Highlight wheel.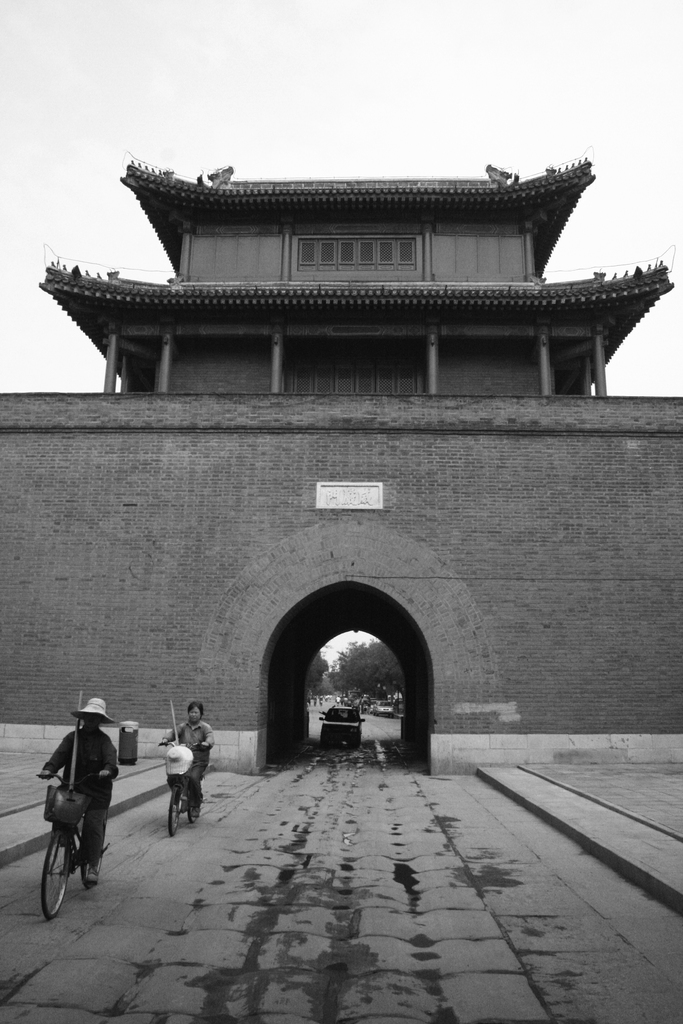
Highlighted region: [left=82, top=853, right=103, bottom=890].
